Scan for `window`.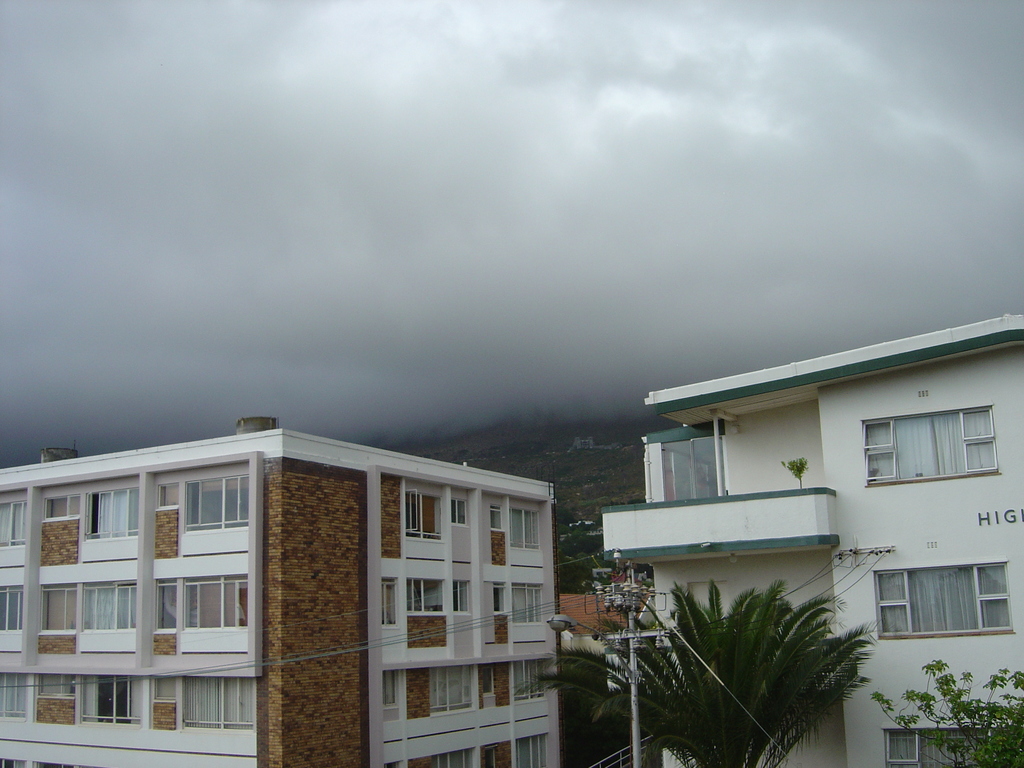
Scan result: [left=81, top=579, right=140, bottom=630].
